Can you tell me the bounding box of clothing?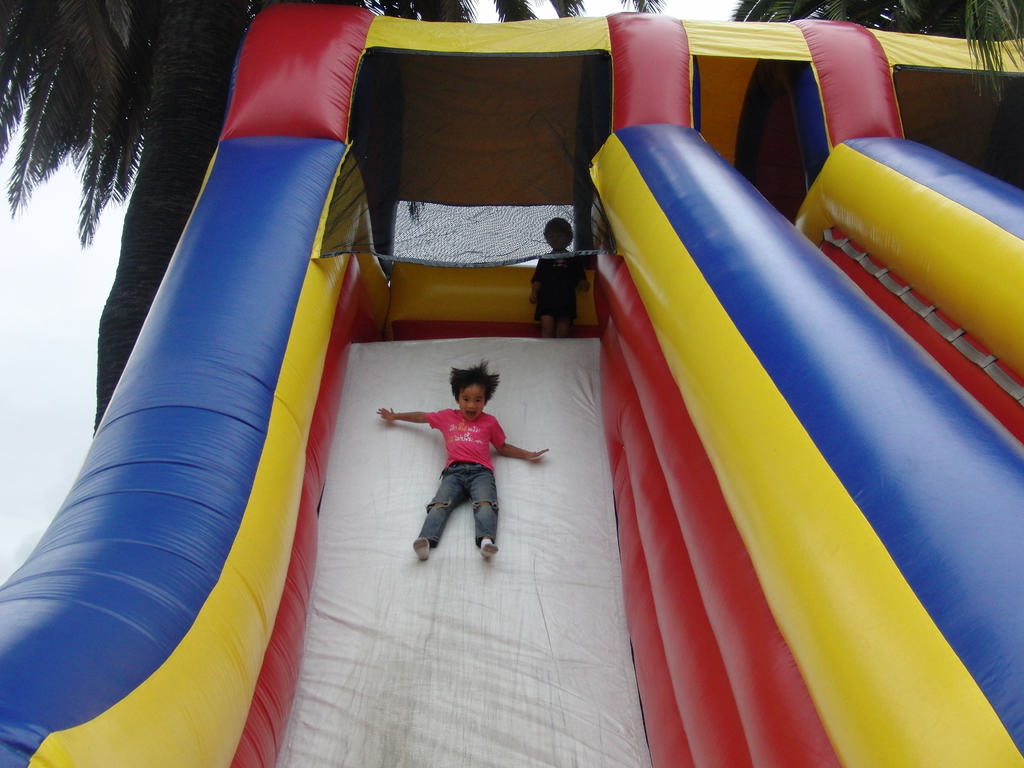
<bbox>404, 391, 518, 564</bbox>.
